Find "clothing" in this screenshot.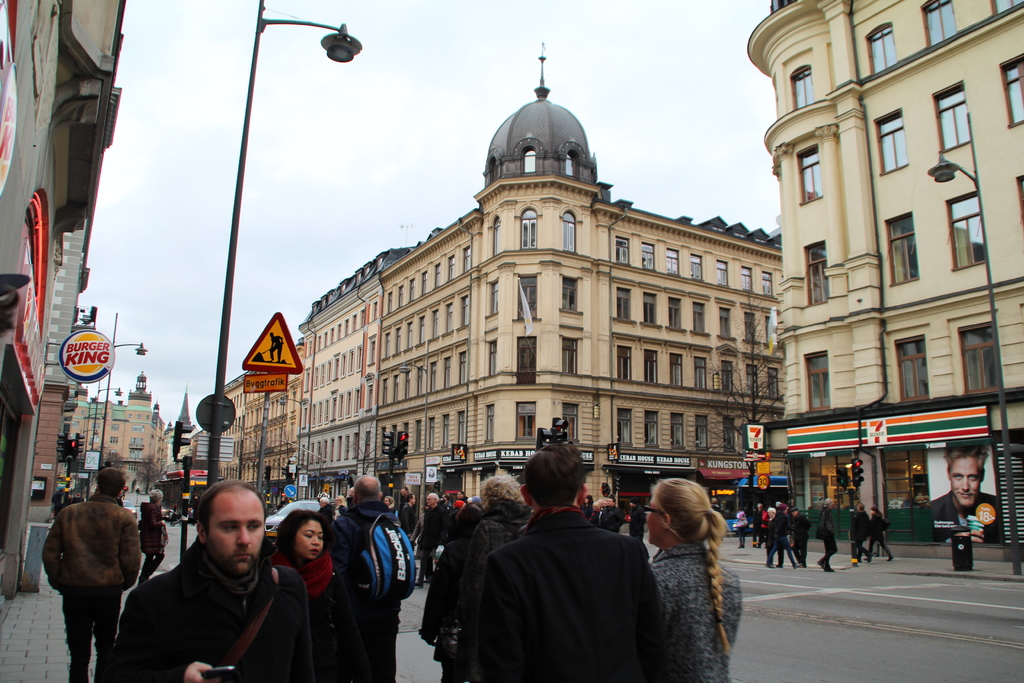
The bounding box for "clothing" is box=[99, 545, 316, 682].
